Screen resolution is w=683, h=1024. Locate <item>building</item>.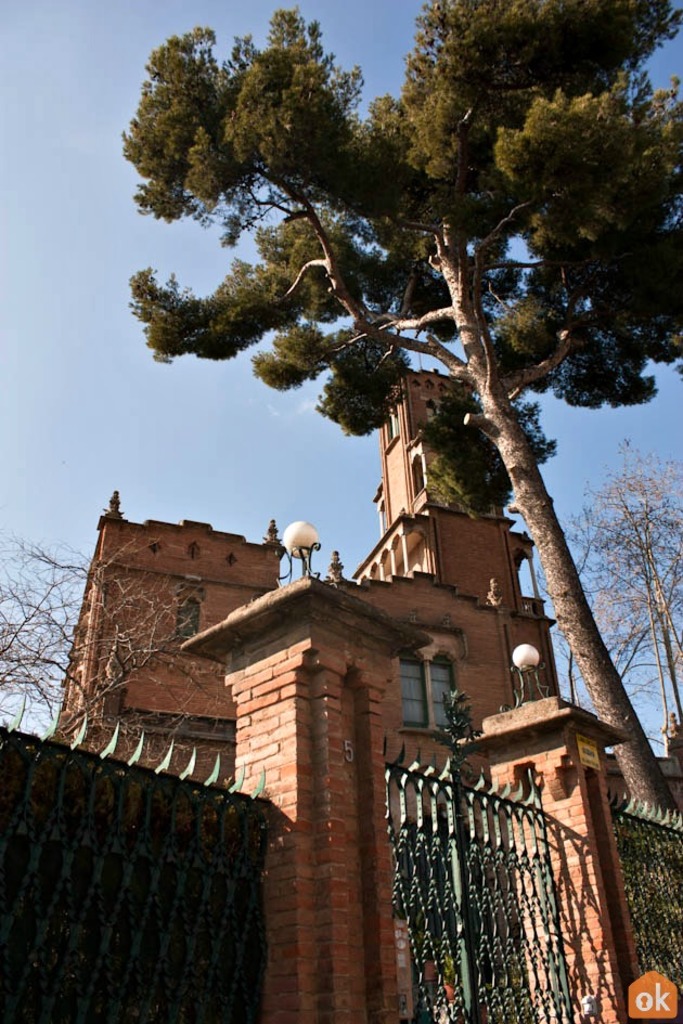
47 363 682 1023.
